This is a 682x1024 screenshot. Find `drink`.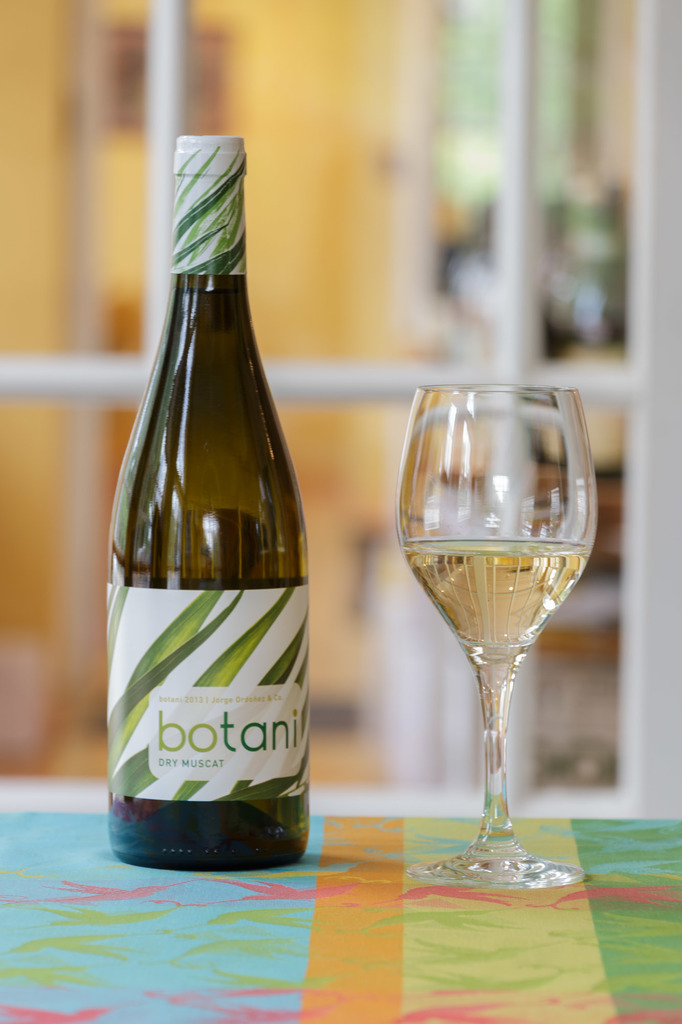
Bounding box: 400, 535, 588, 669.
